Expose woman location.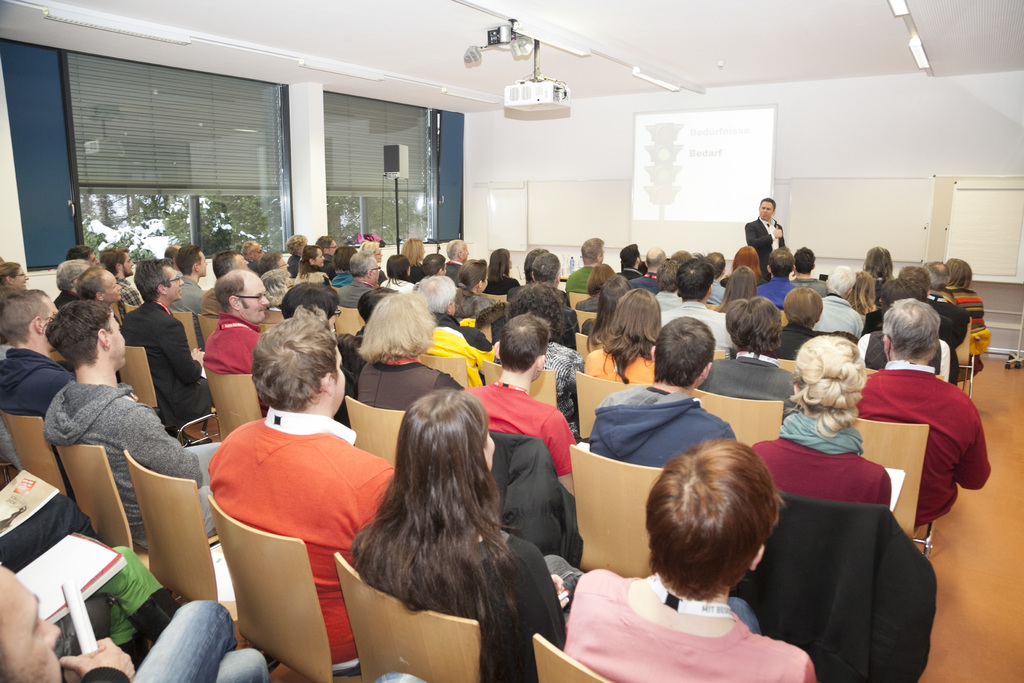
Exposed at left=849, top=270, right=874, bottom=315.
